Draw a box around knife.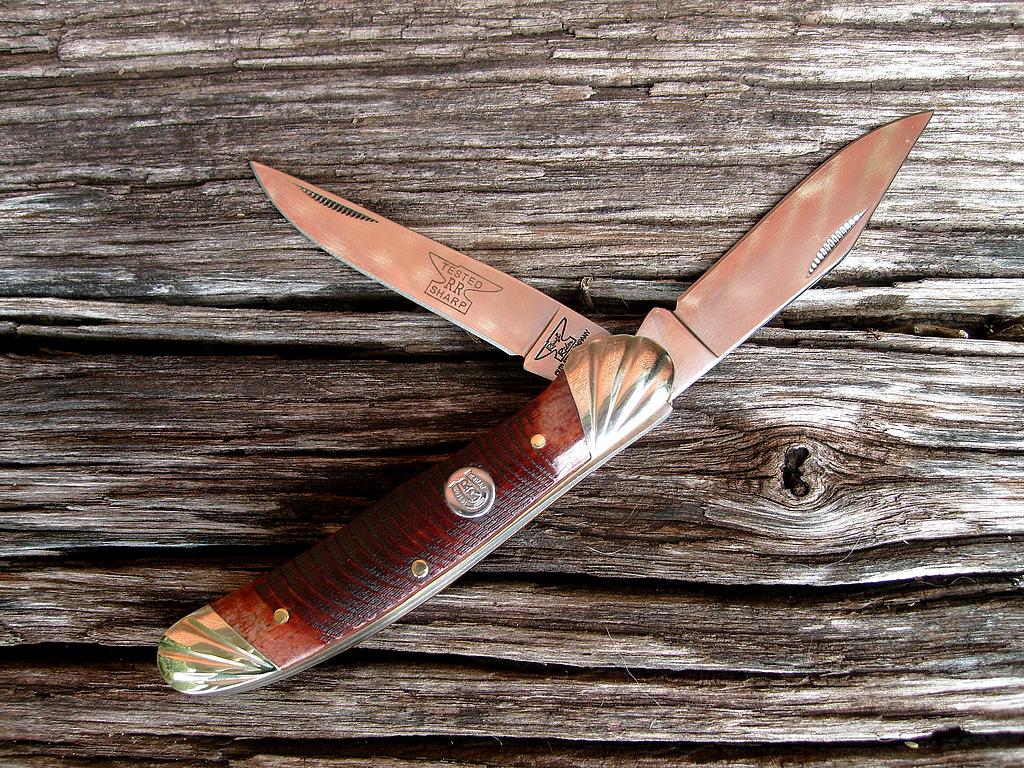
x1=153 y1=106 x2=934 y2=698.
